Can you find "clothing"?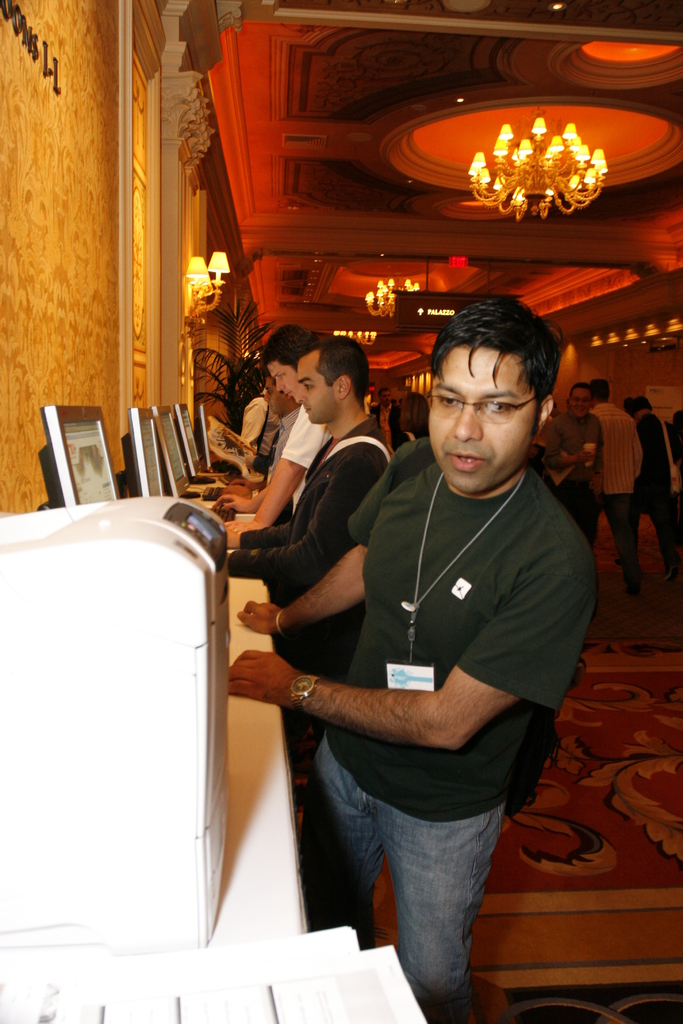
Yes, bounding box: [641, 410, 679, 518].
